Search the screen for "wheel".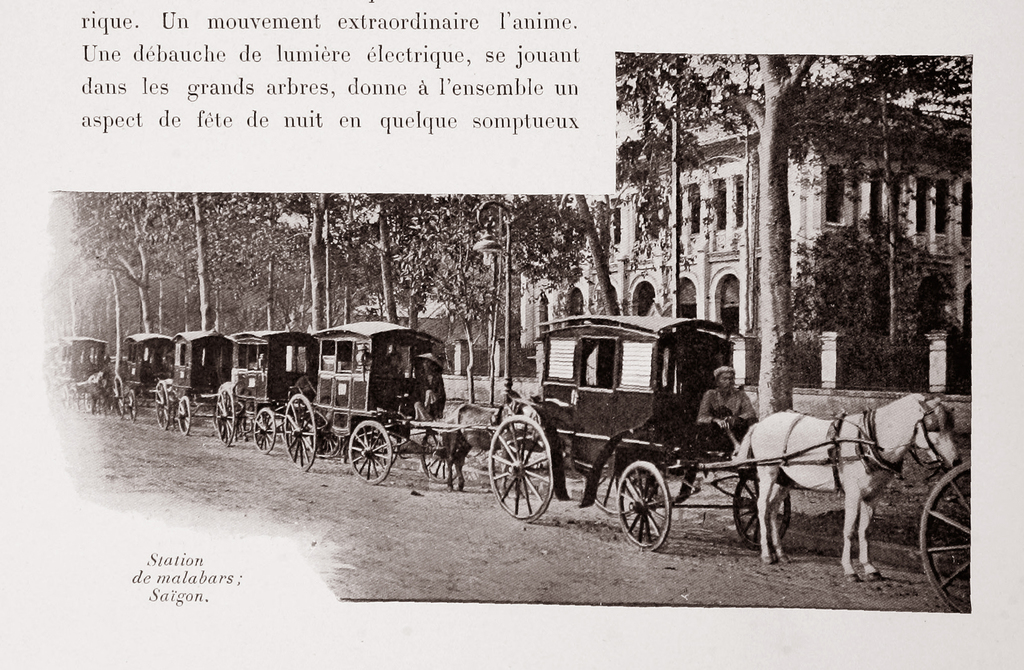
Found at bbox(209, 382, 238, 444).
